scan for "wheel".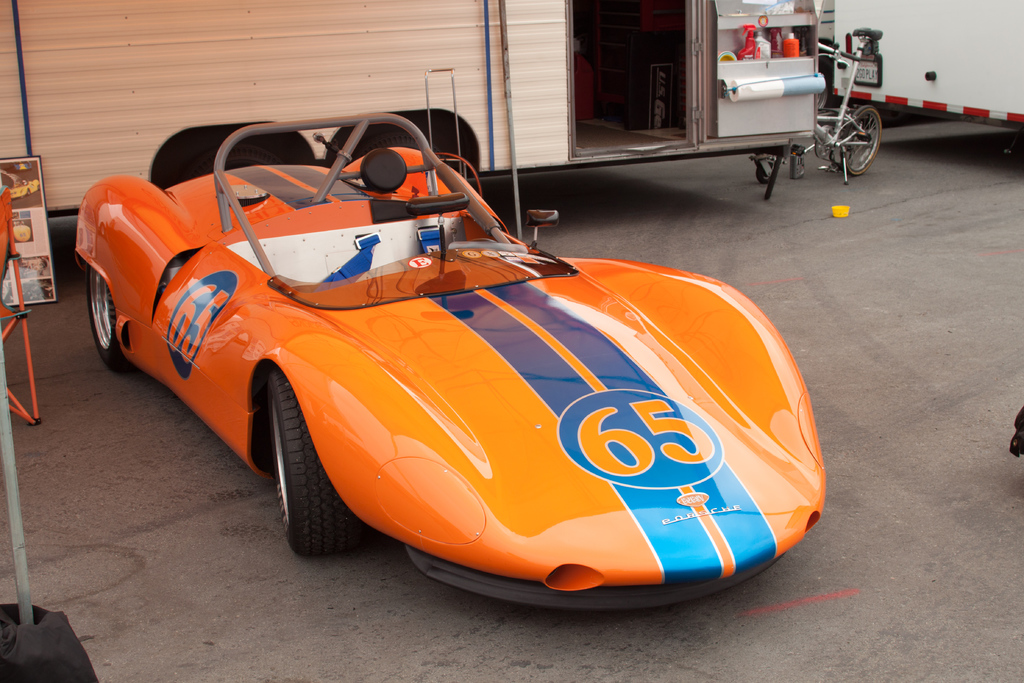
Scan result: (259,389,349,567).
